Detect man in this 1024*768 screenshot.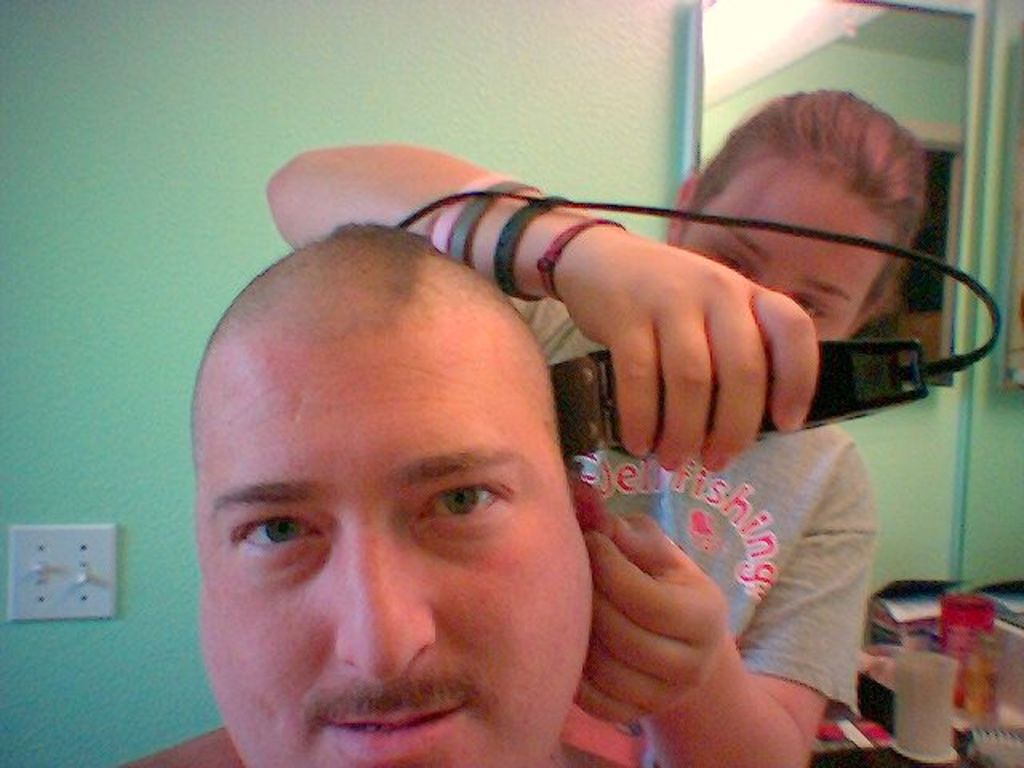
Detection: box=[109, 219, 656, 766].
